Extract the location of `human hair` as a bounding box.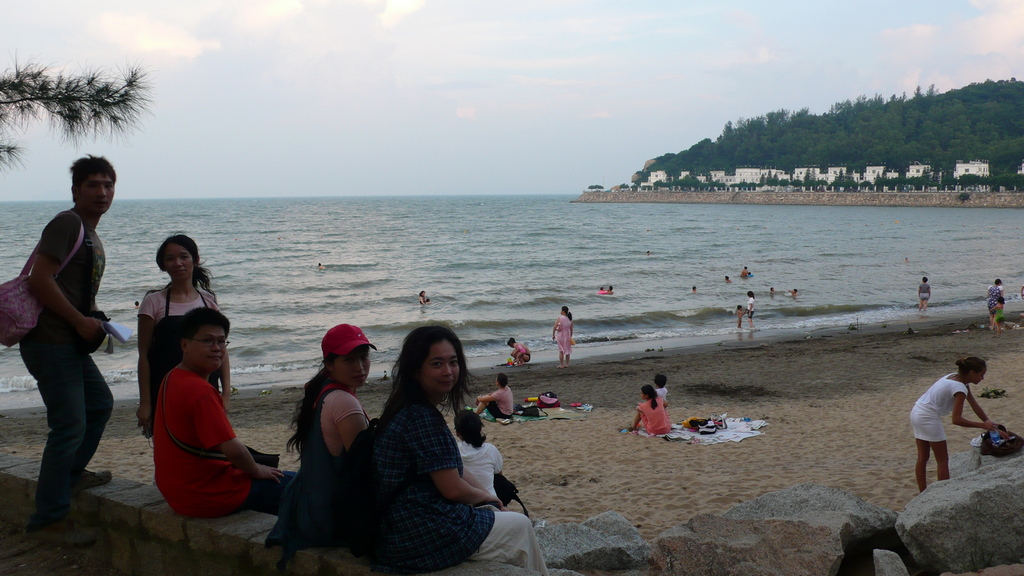
select_region(640, 385, 657, 411).
